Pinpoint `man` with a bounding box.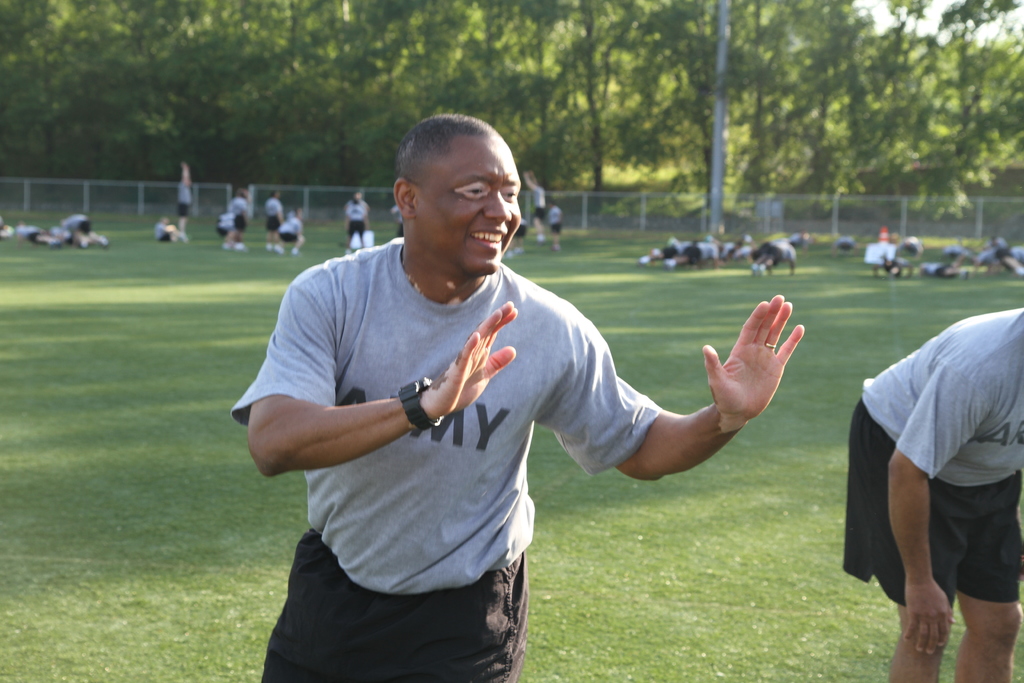
box(241, 129, 779, 670).
